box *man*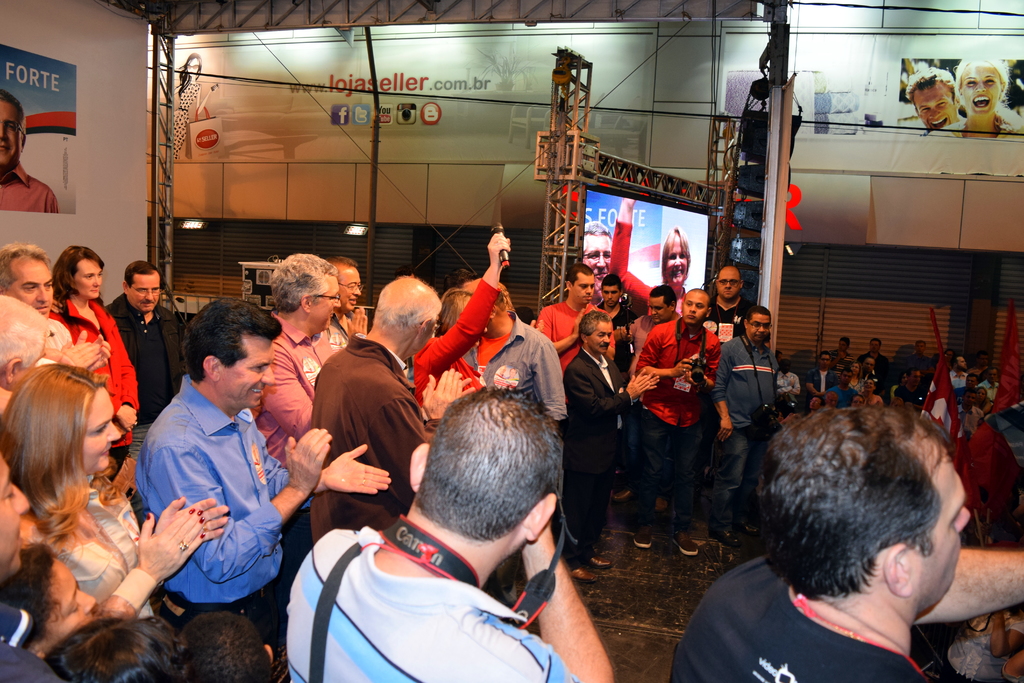
bbox(0, 456, 60, 682)
